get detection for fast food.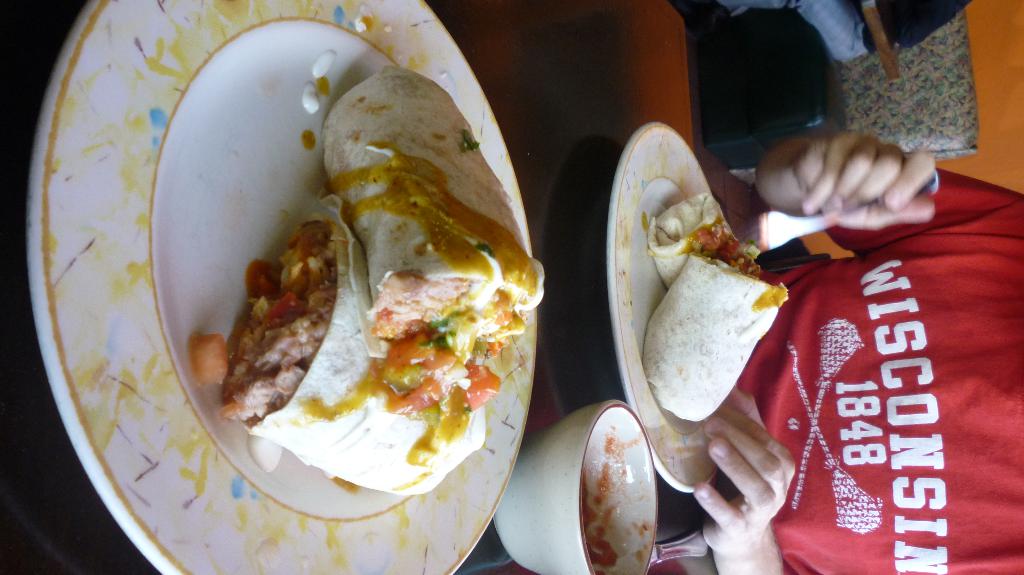
Detection: x1=176, y1=62, x2=543, y2=469.
